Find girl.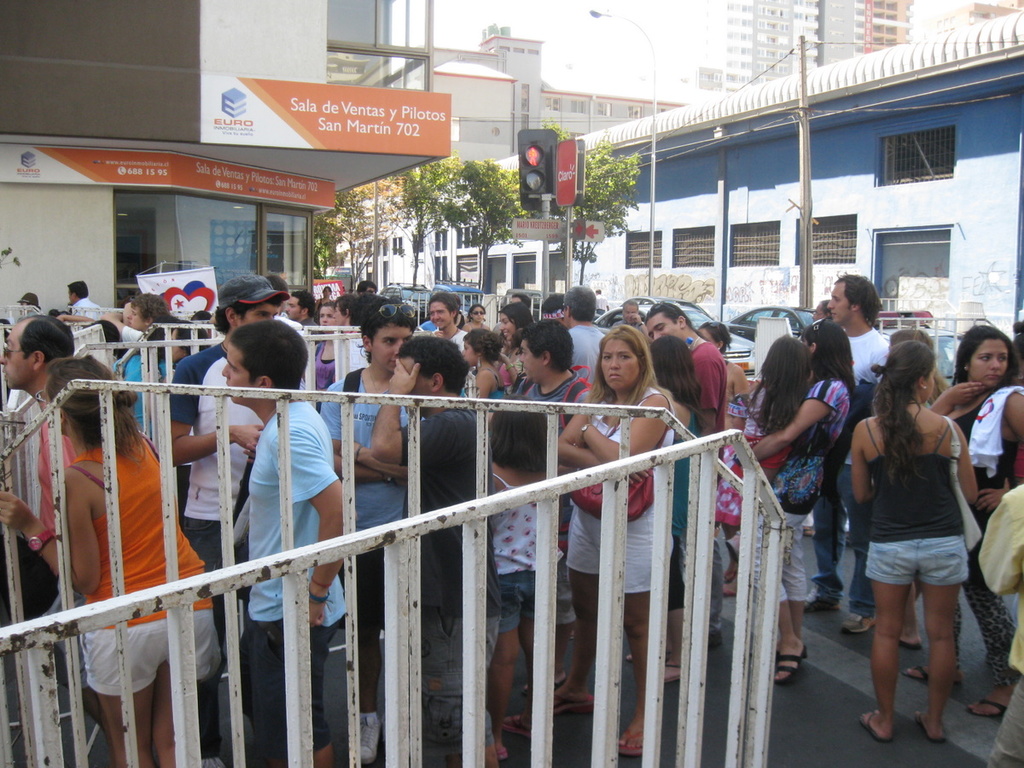
555 325 670 751.
